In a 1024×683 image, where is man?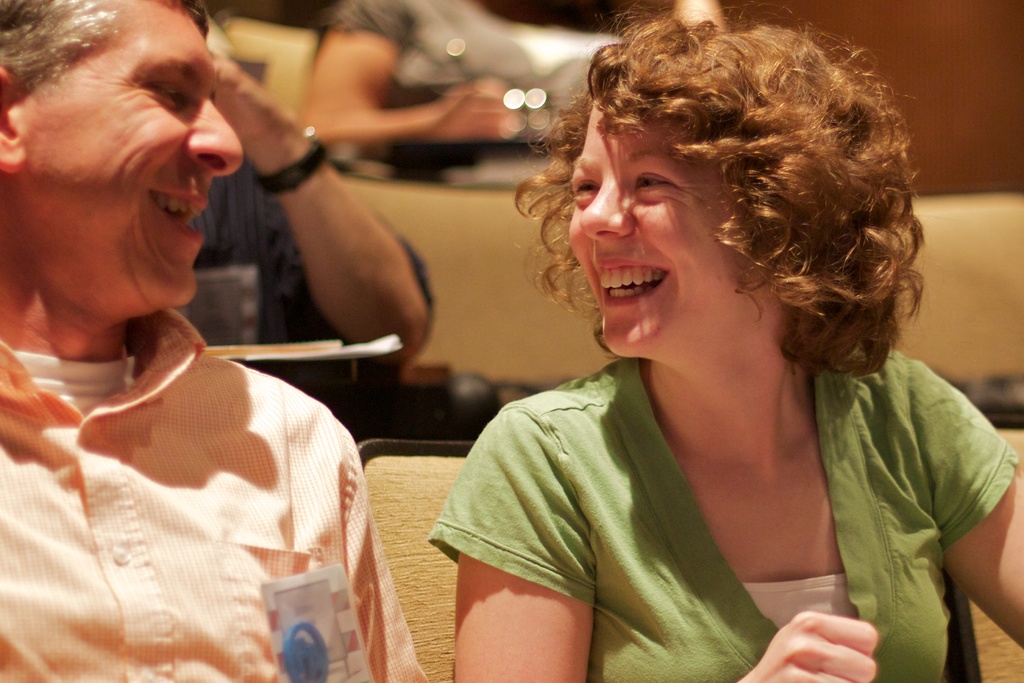
7/1/444/665.
